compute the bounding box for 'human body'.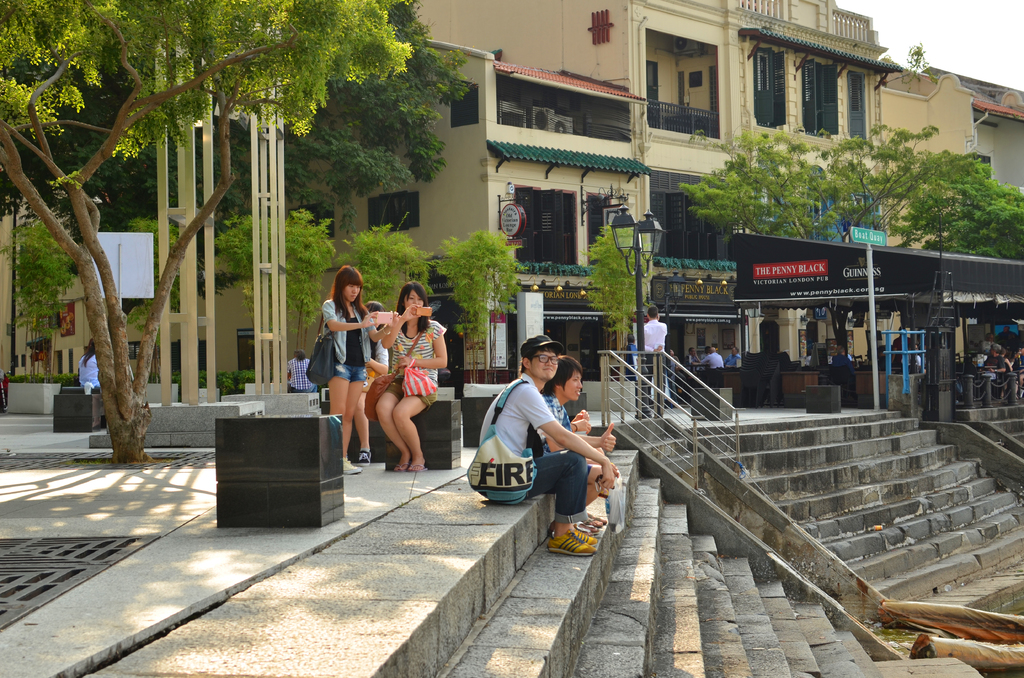
626/330/635/367.
